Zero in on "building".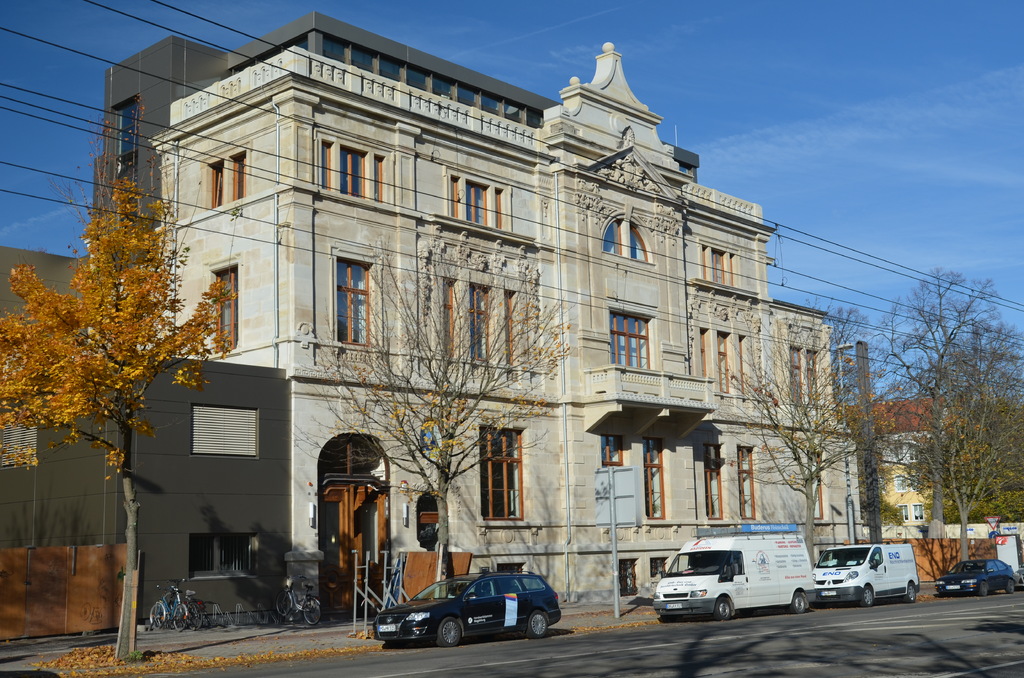
Zeroed in: x1=840 y1=392 x2=1023 y2=529.
